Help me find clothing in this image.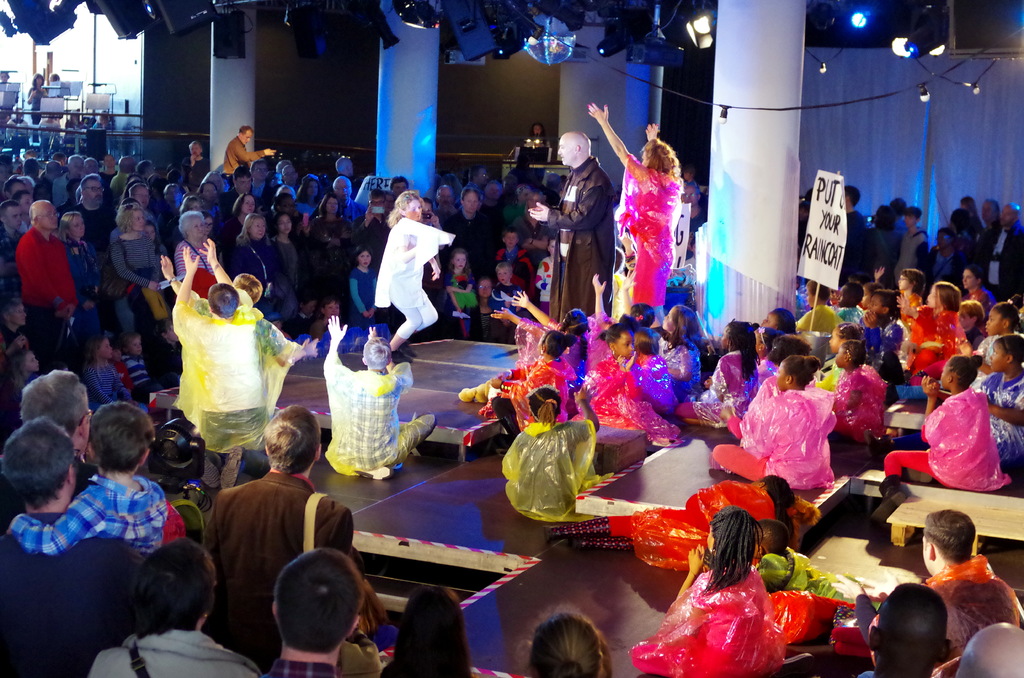
Found it: bbox=(349, 268, 374, 325).
